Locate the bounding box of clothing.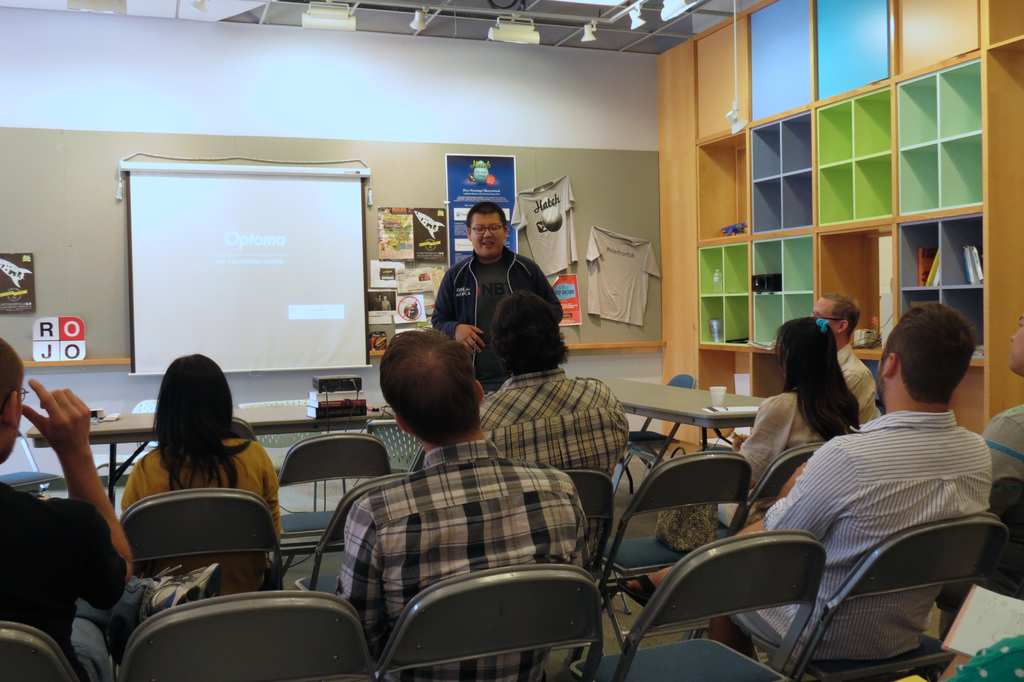
Bounding box: BBox(333, 441, 599, 681).
